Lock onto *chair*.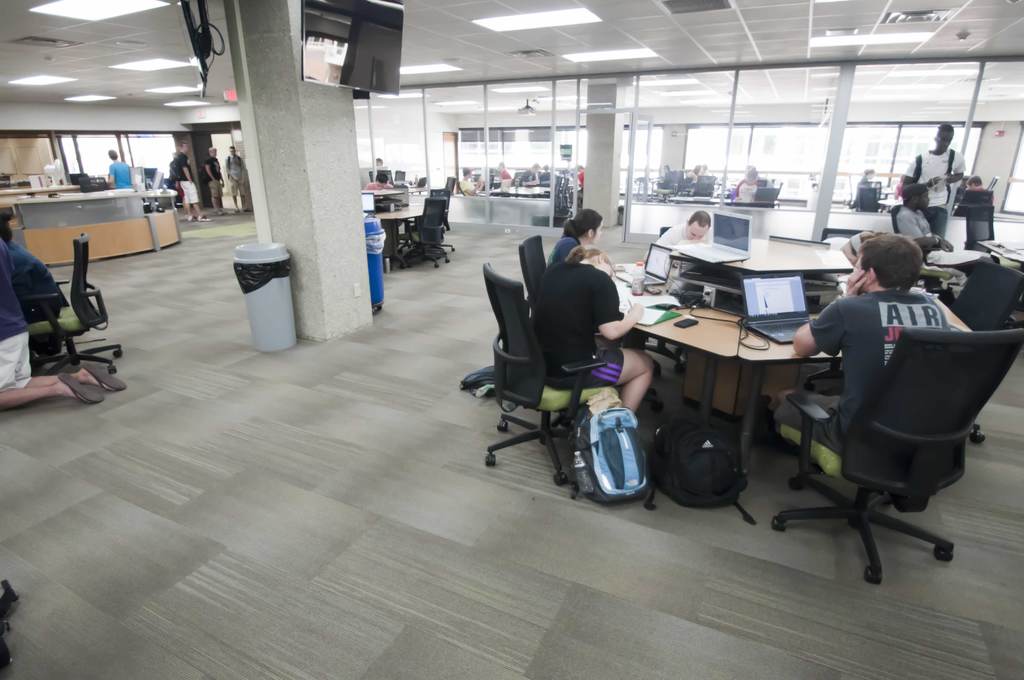
Locked: bbox(514, 232, 548, 302).
